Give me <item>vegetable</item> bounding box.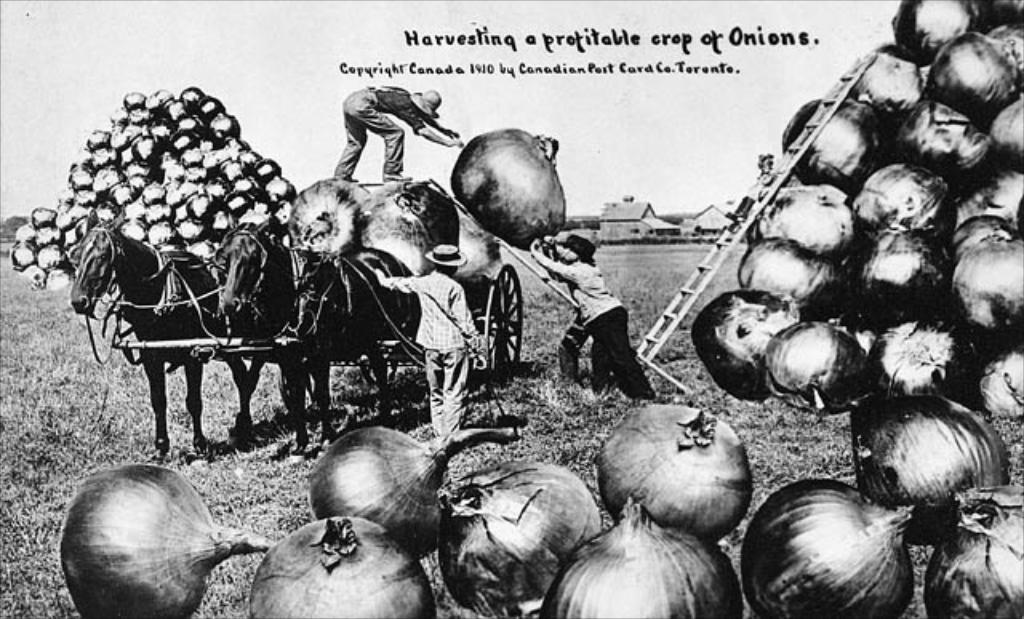
453,125,560,243.
